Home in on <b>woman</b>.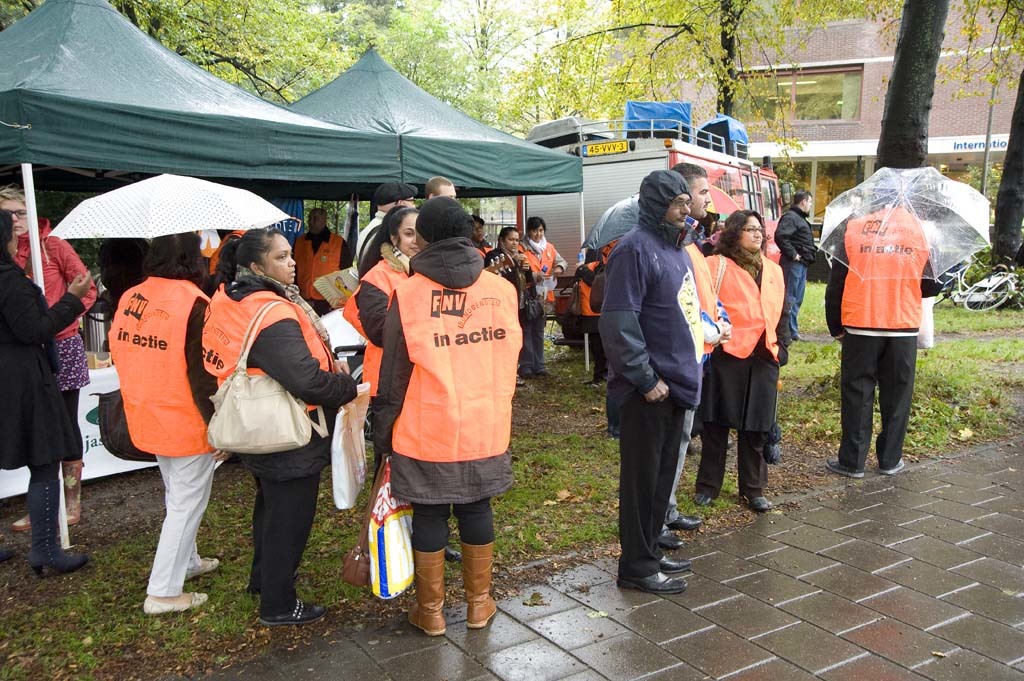
Homed in at pyautogui.locateOnScreen(715, 213, 801, 520).
